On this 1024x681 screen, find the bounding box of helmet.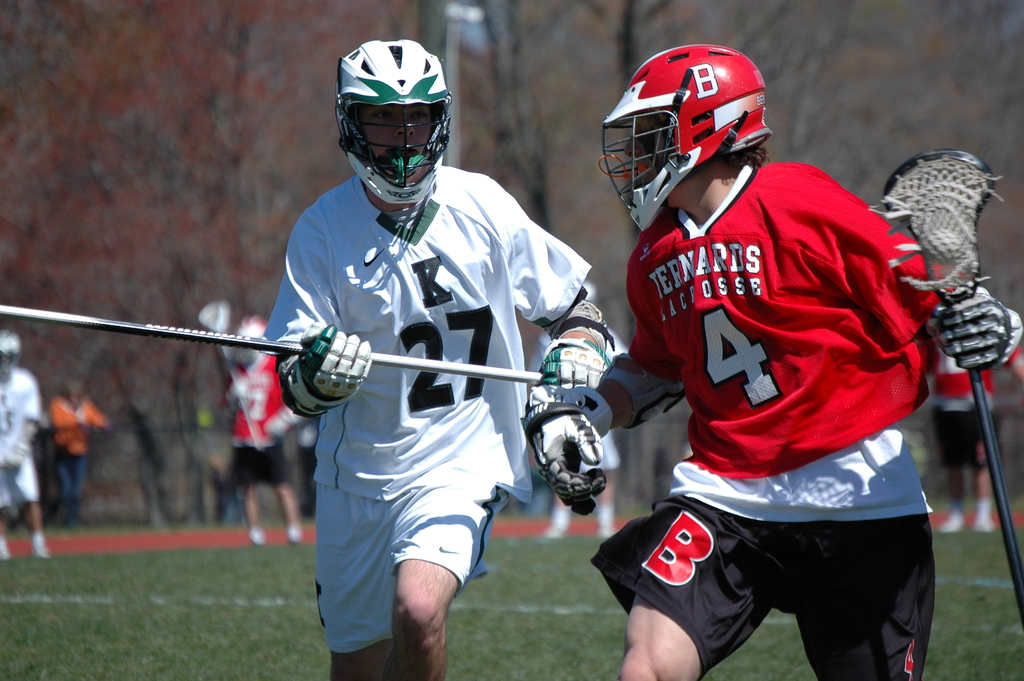
Bounding box: pyautogui.locateOnScreen(598, 42, 772, 230).
